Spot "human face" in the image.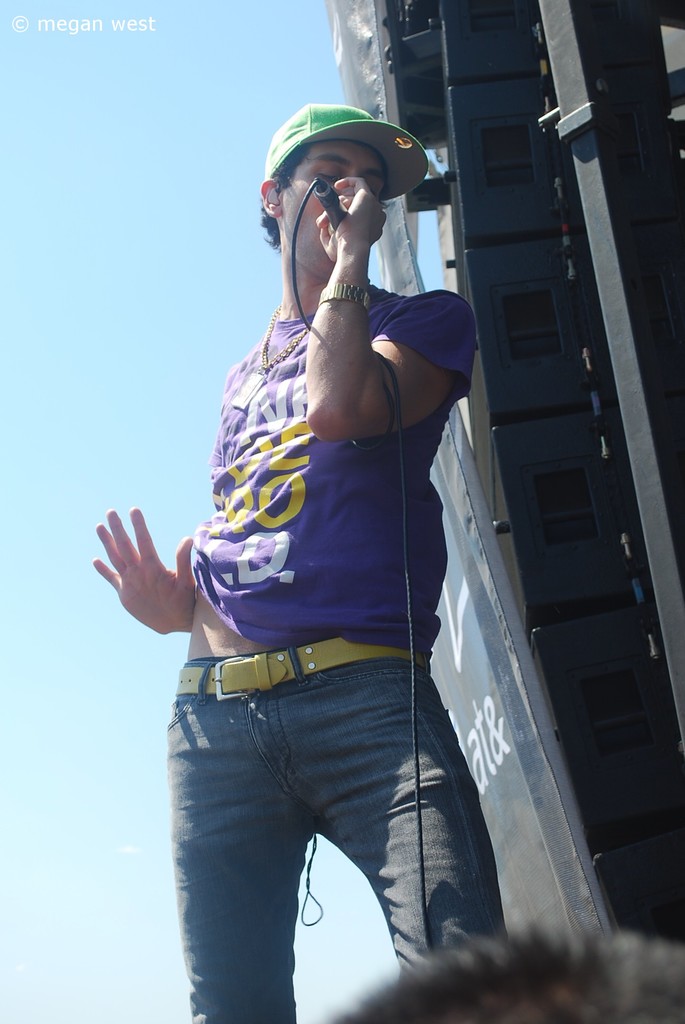
"human face" found at pyautogui.locateOnScreen(280, 141, 385, 269).
